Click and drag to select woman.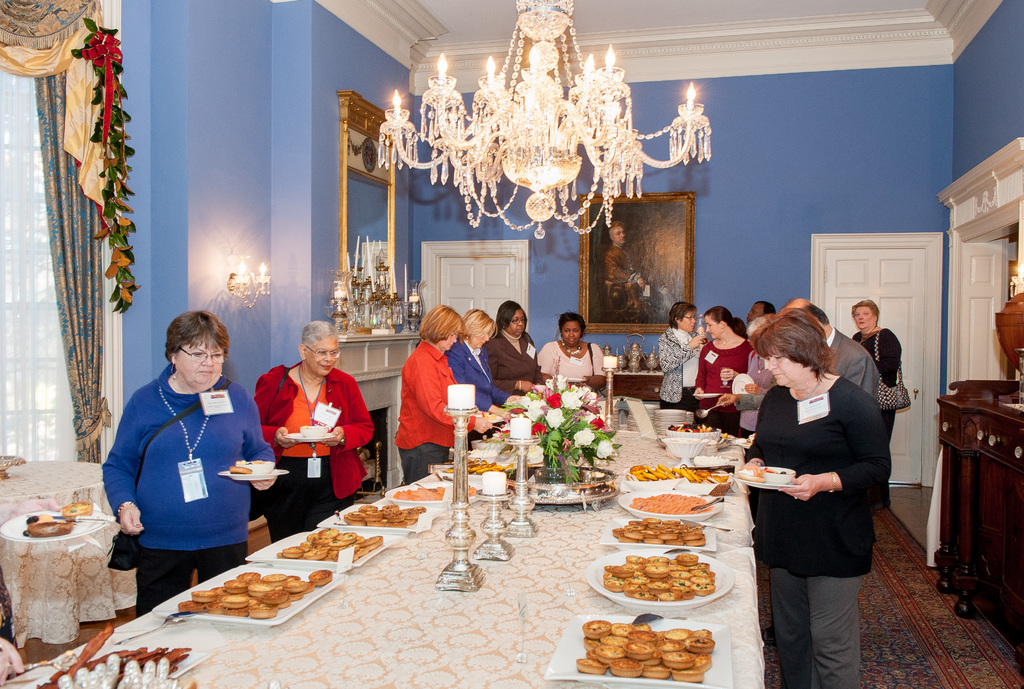
Selection: (242, 320, 383, 549).
